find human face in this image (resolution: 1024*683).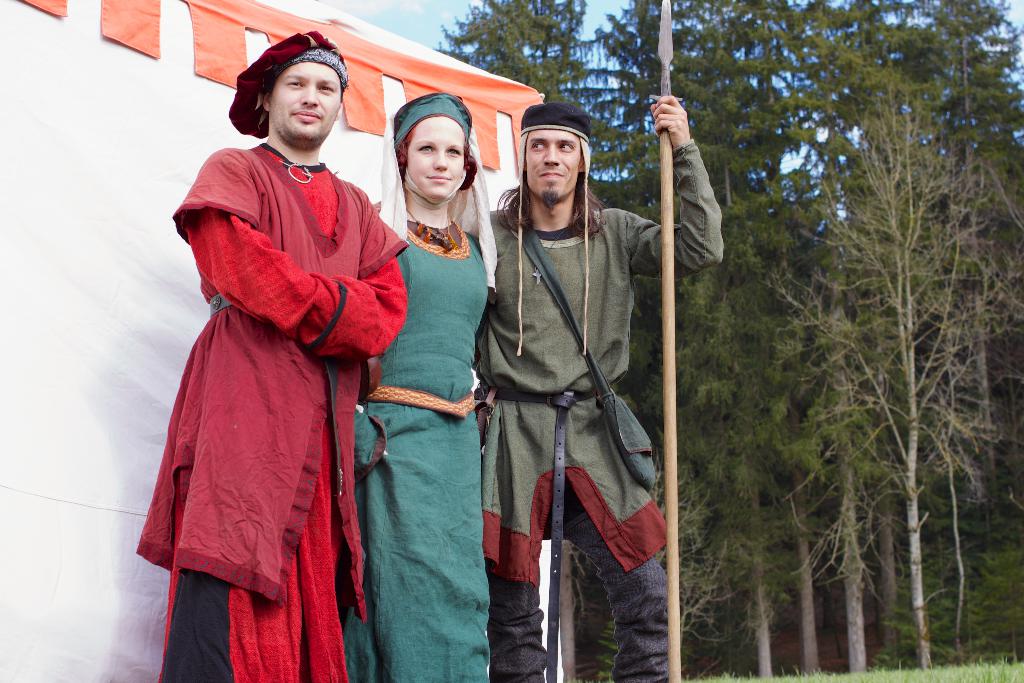
(526,129,582,204).
